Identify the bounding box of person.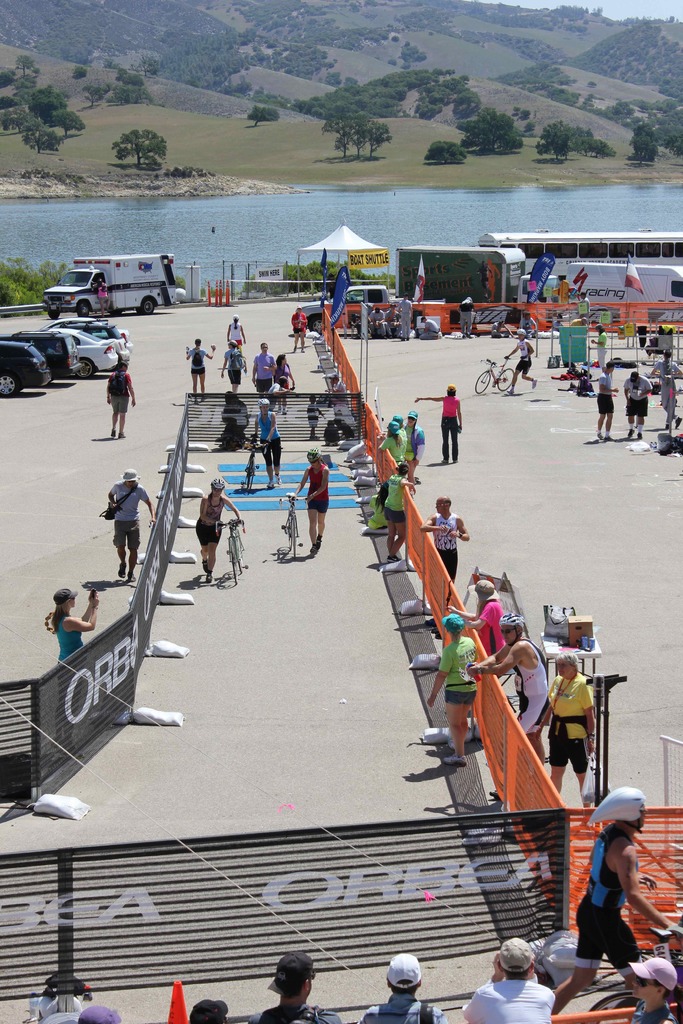
<box>195,479,250,584</box>.
